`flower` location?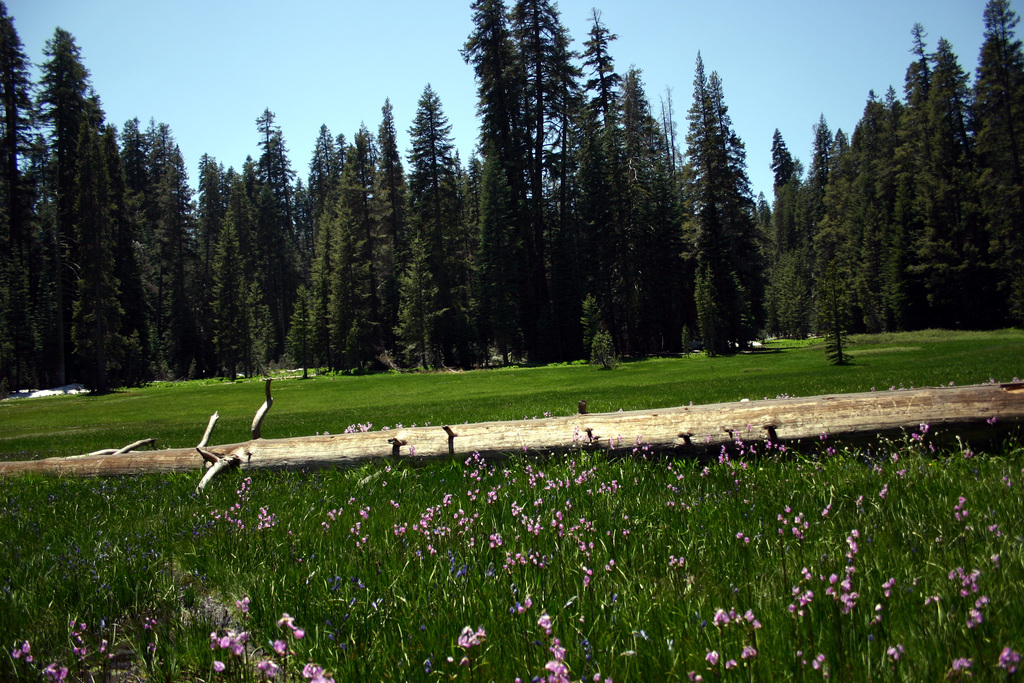
(540,662,566,682)
